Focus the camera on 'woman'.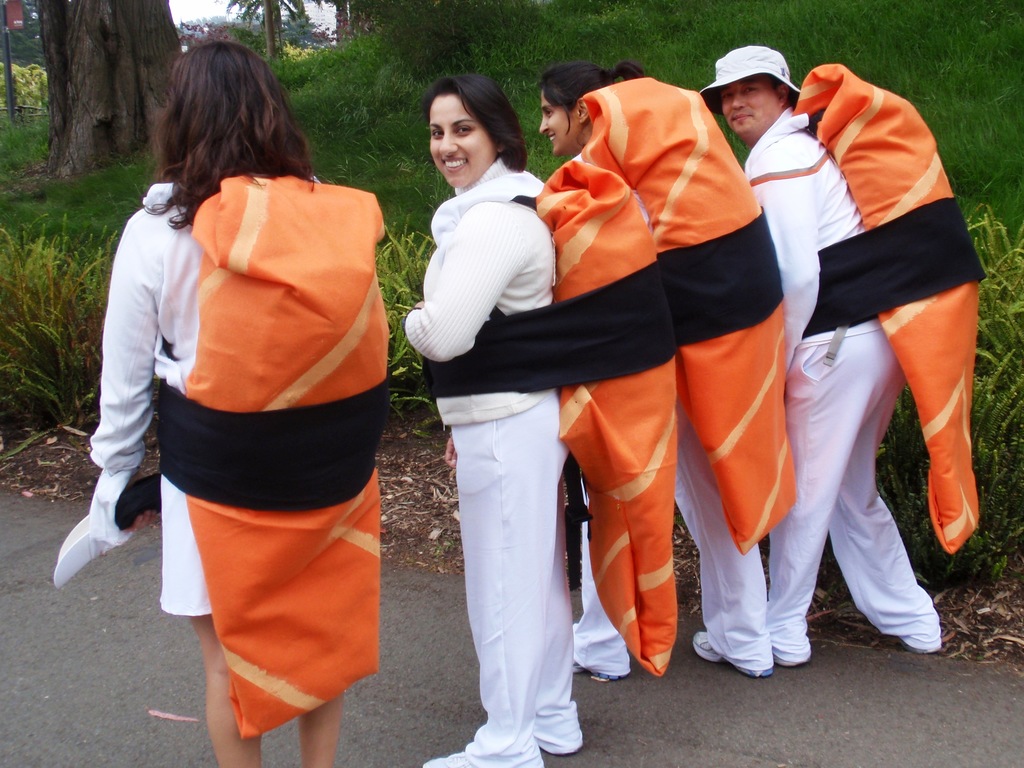
Focus region: [left=69, top=54, right=396, bottom=754].
